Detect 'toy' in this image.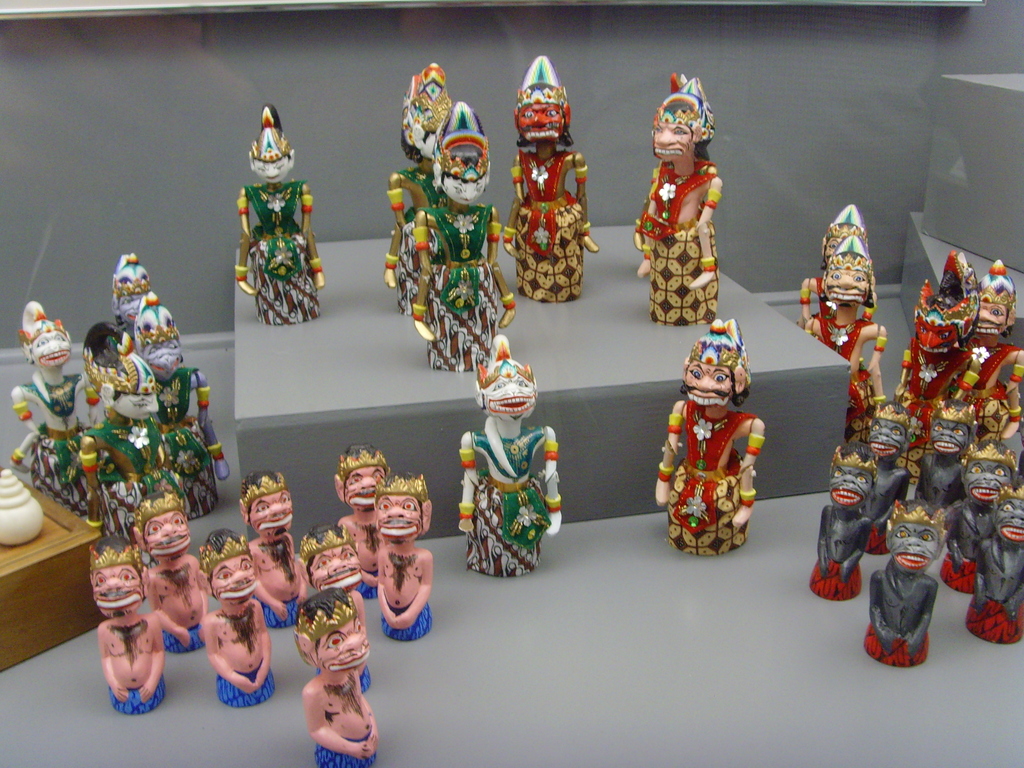
Detection: pyautogui.locateOnScreen(297, 520, 371, 693).
